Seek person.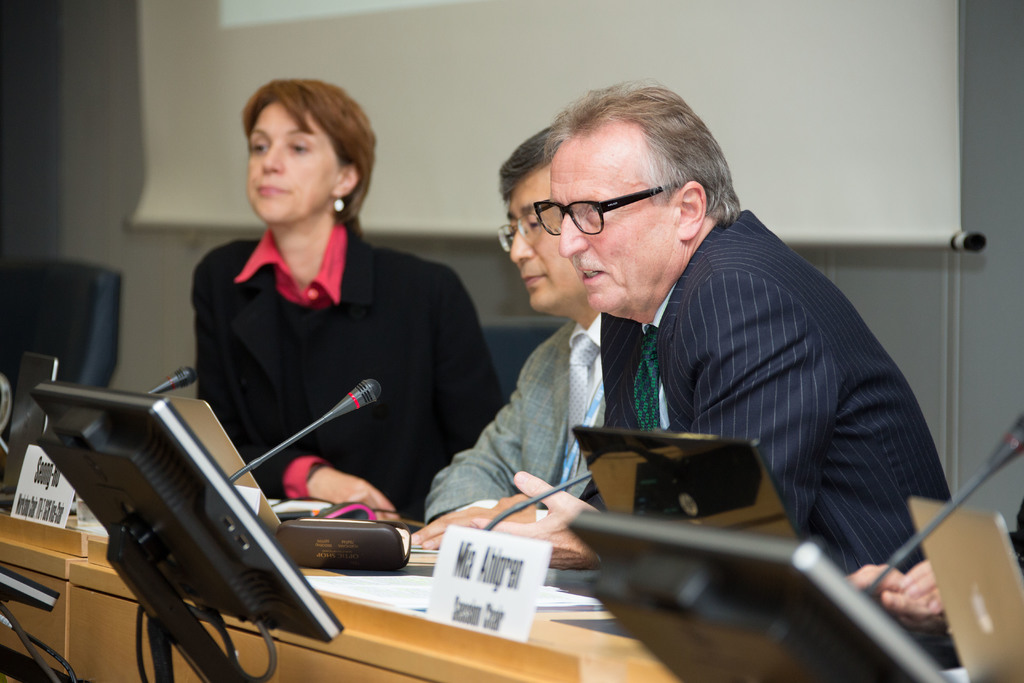
left=408, top=110, right=603, bottom=545.
